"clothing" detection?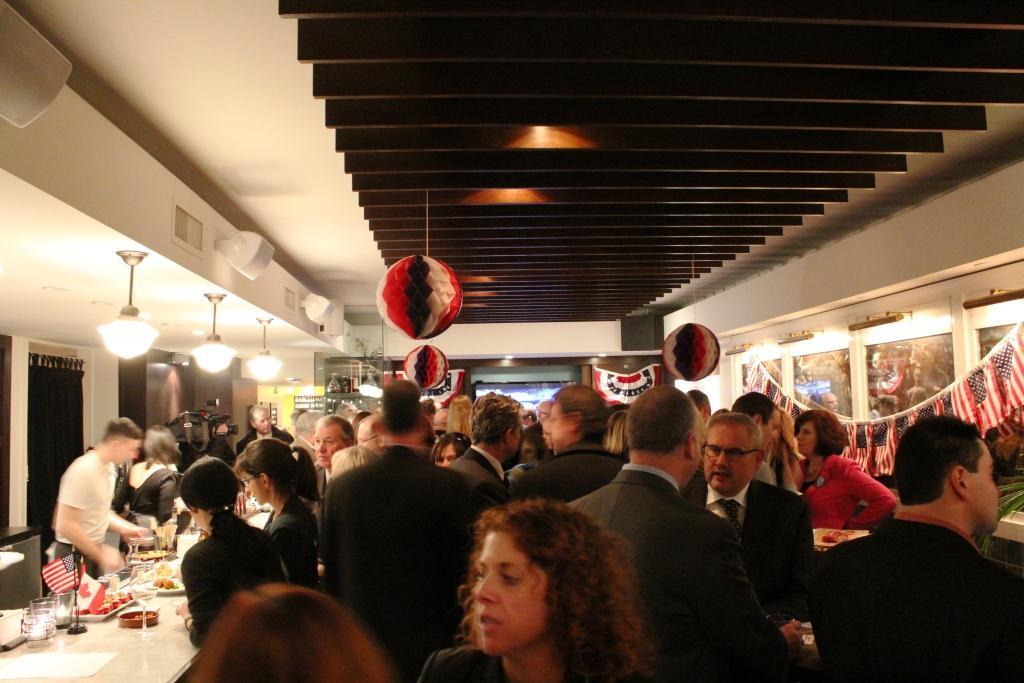
[692,482,826,622]
